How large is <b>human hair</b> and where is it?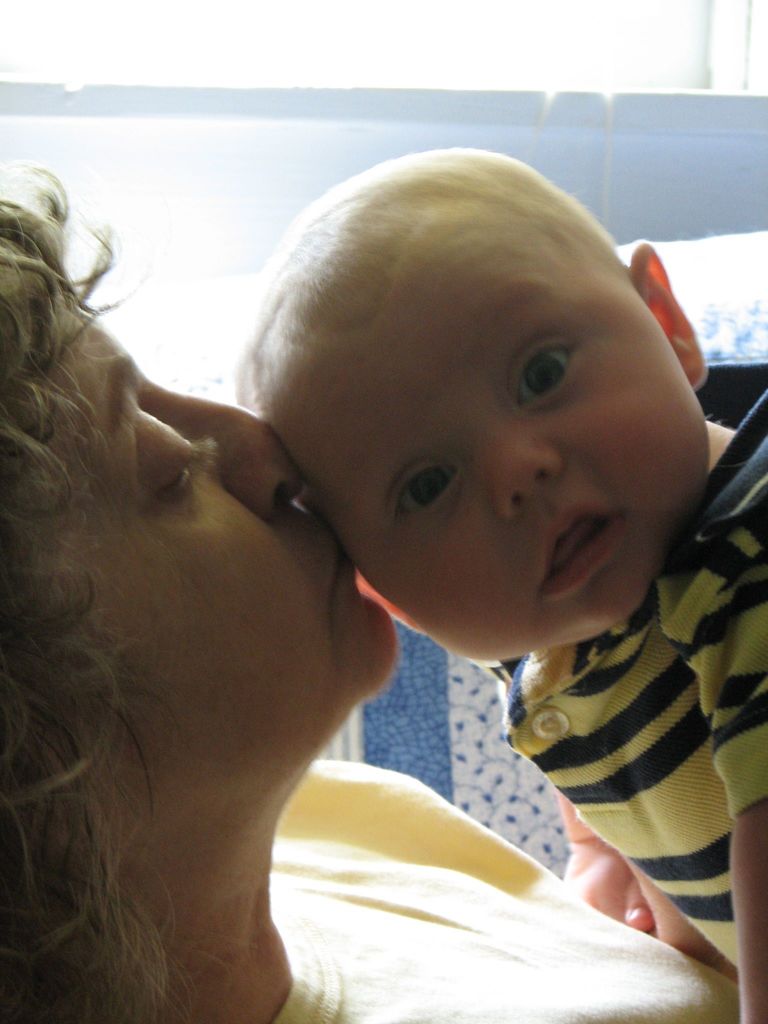
Bounding box: [226,144,611,410].
